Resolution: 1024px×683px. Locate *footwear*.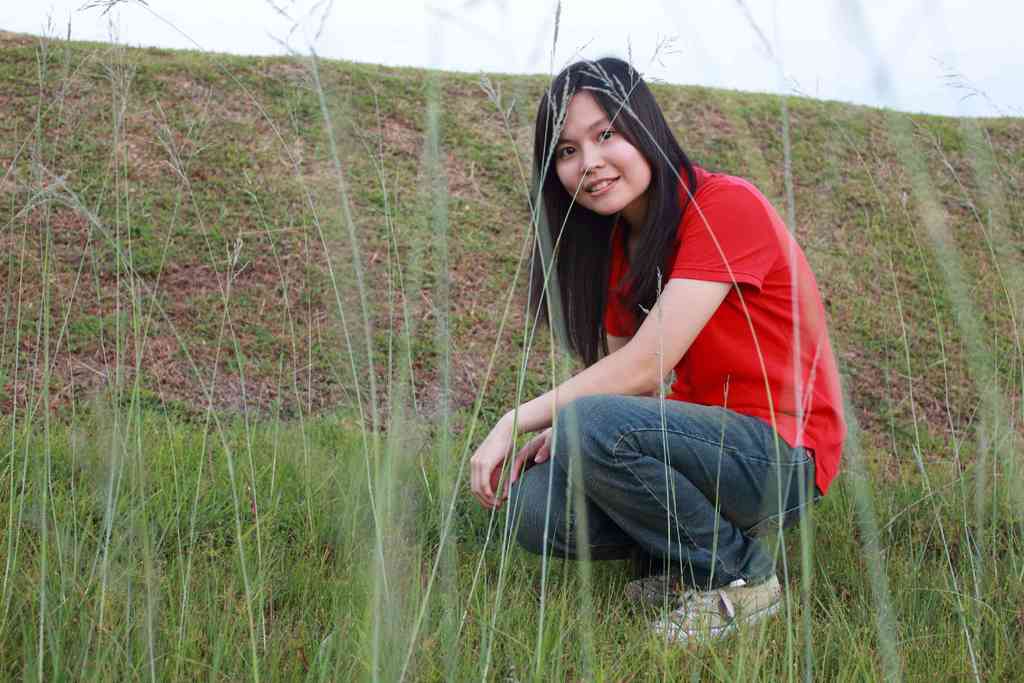
pyautogui.locateOnScreen(621, 566, 689, 620).
